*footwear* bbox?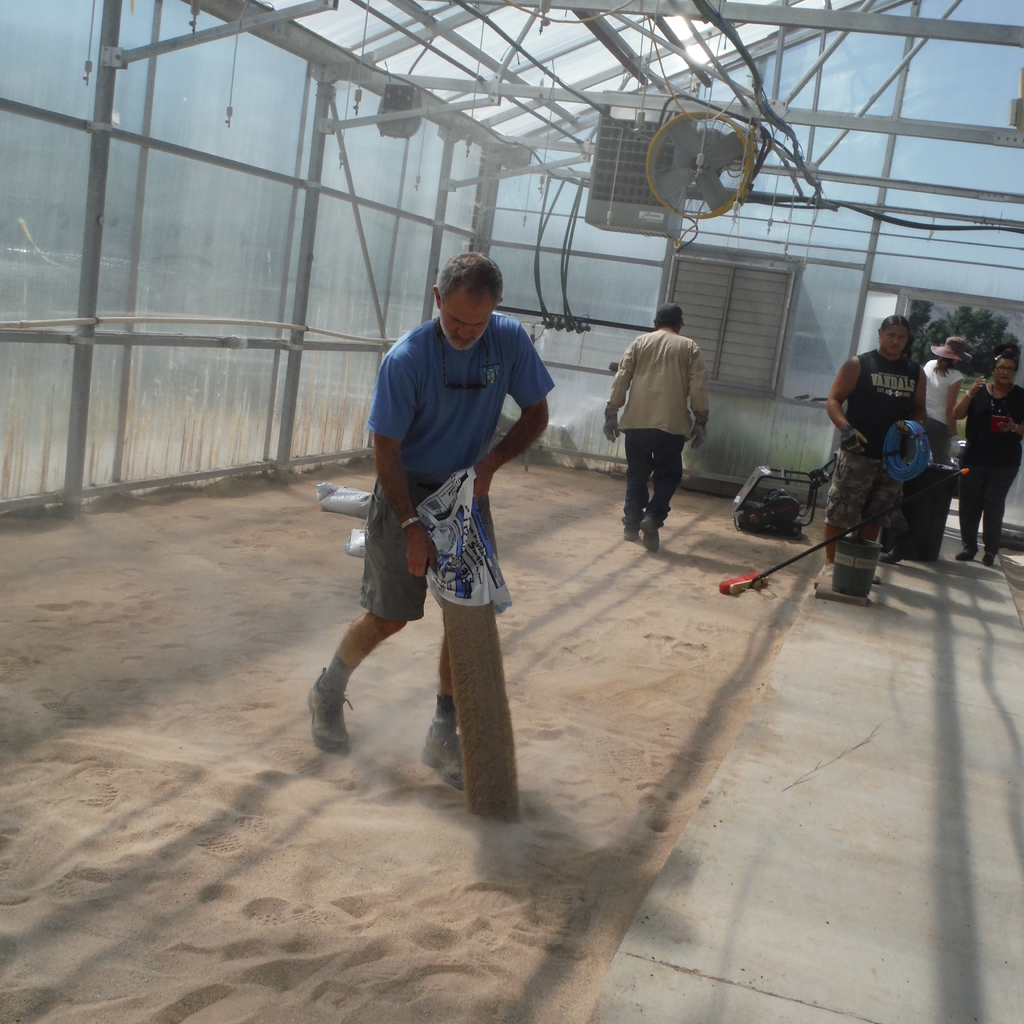
box(956, 538, 977, 560)
